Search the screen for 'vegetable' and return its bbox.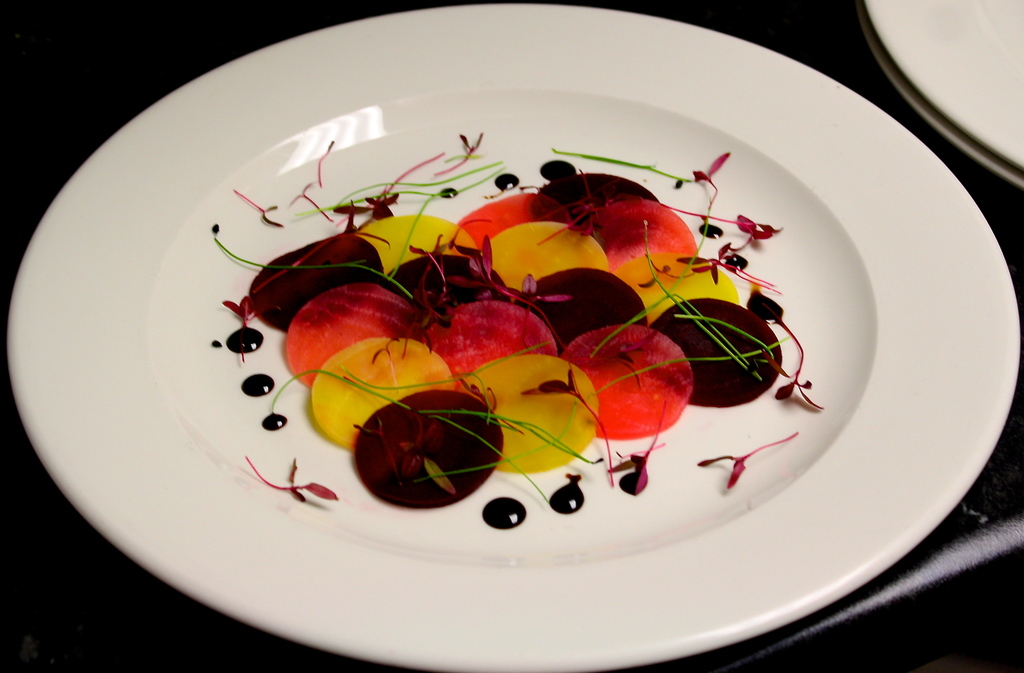
Found: (x1=348, y1=386, x2=493, y2=505).
